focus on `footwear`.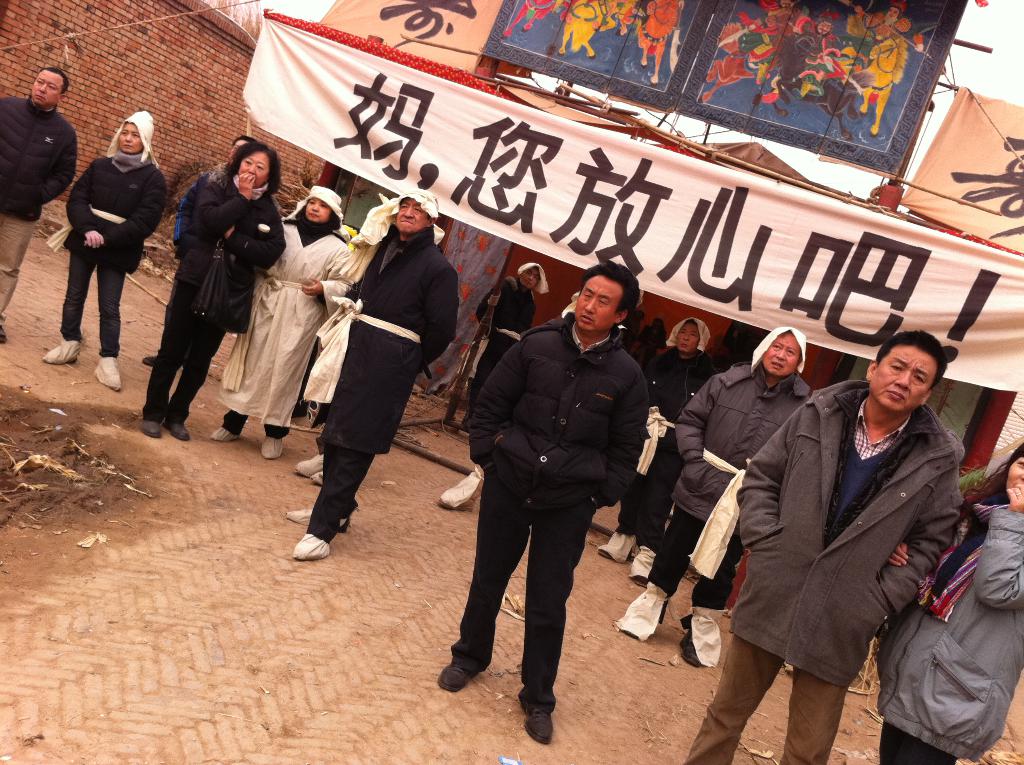
Focused at 598,547,614,561.
